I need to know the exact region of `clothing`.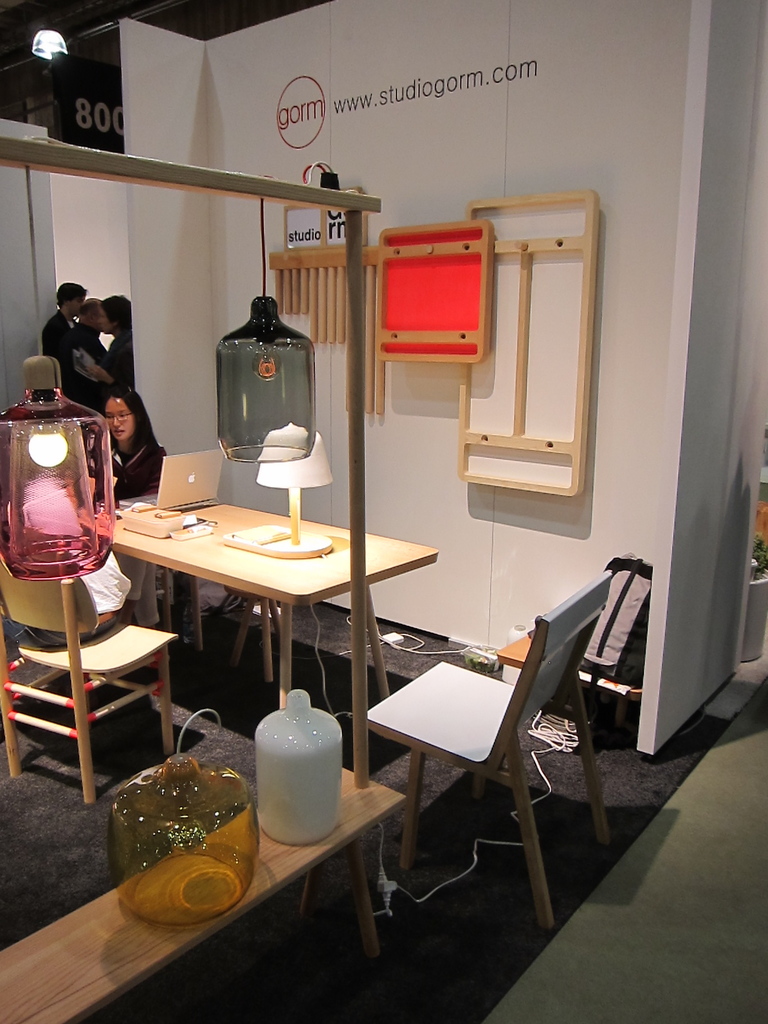
Region: 84:430:178:636.
